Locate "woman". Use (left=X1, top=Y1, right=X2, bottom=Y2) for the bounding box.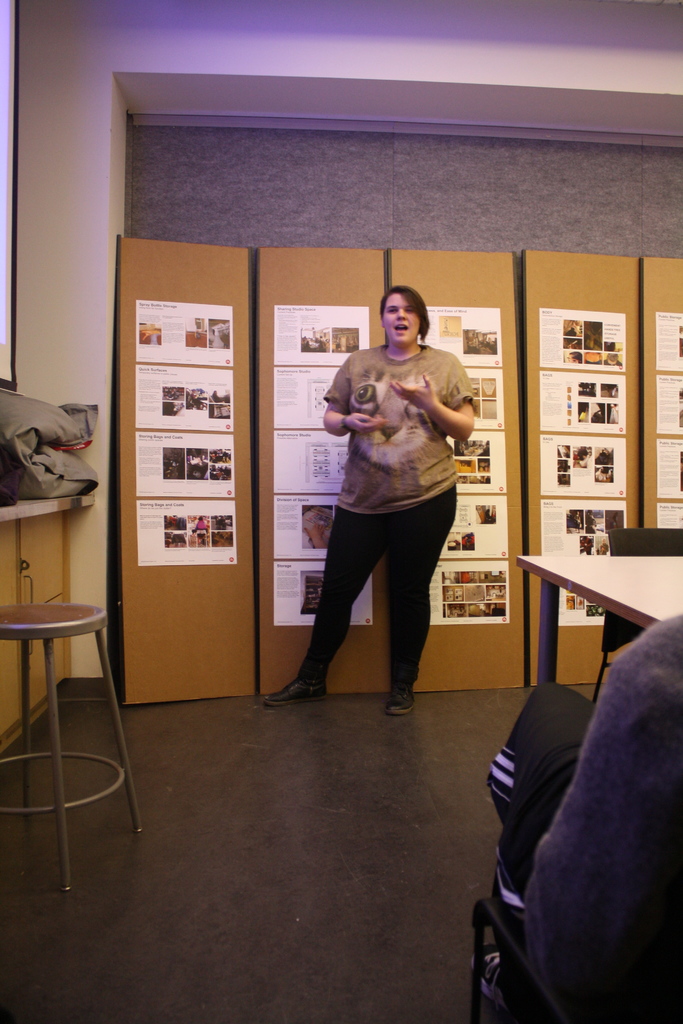
(left=301, top=276, right=472, bottom=740).
